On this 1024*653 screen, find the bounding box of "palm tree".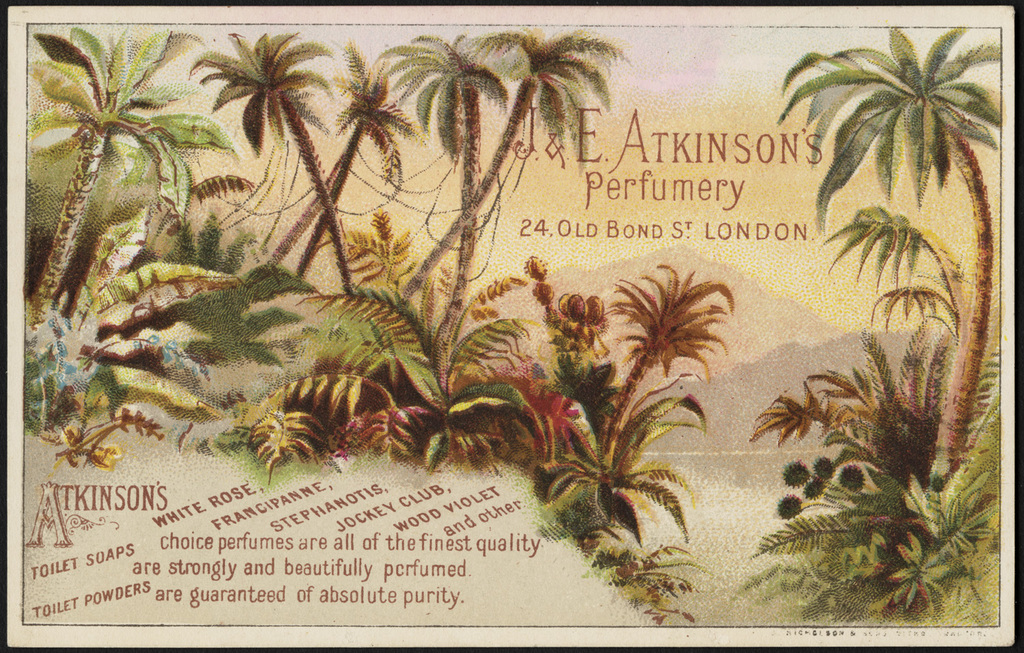
Bounding box: locate(205, 38, 315, 294).
